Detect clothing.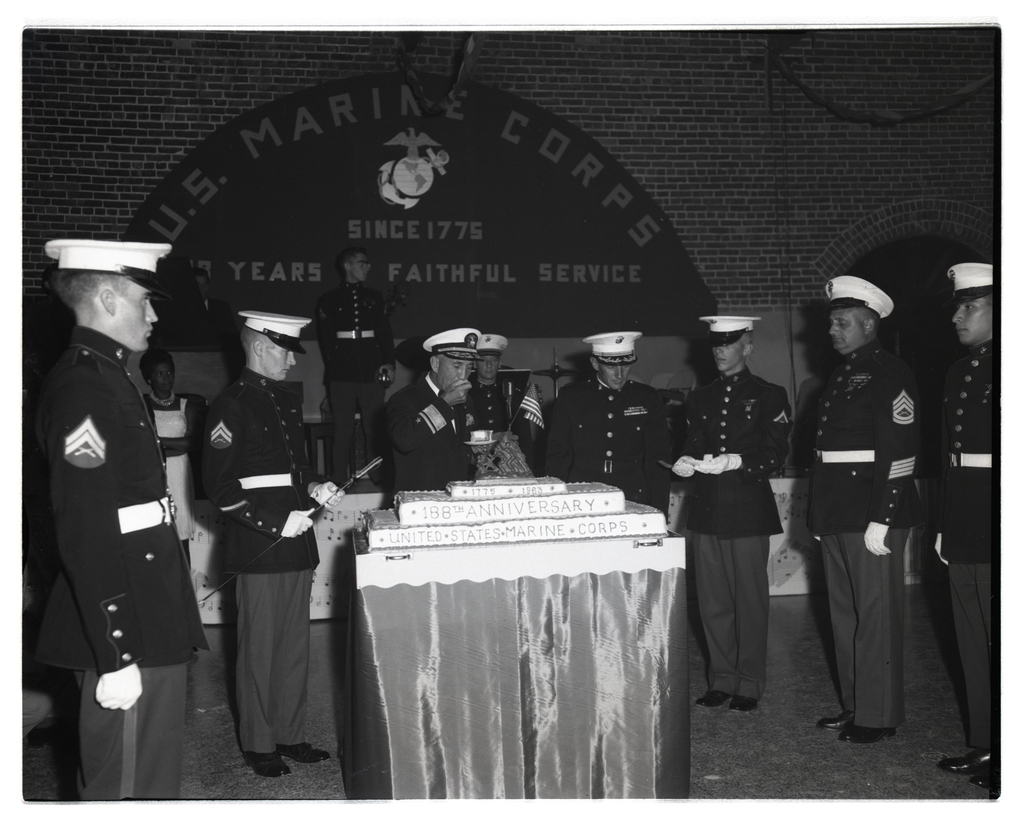
Detected at [28, 269, 207, 771].
